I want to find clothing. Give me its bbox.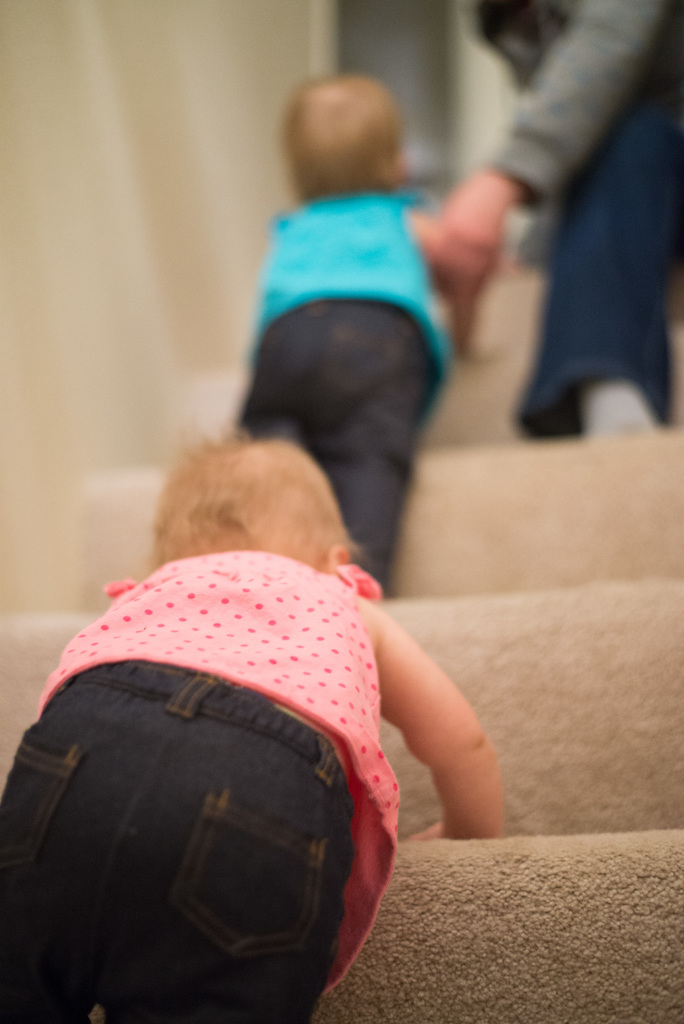
region(225, 173, 480, 615).
